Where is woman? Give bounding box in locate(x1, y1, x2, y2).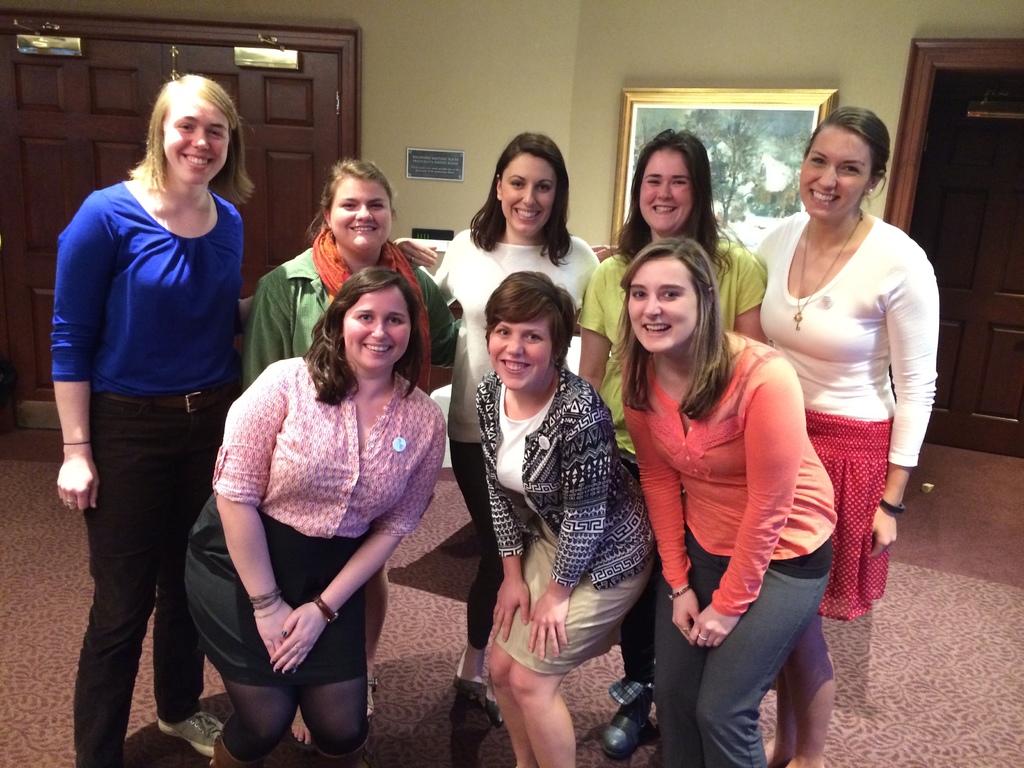
locate(579, 99, 941, 767).
